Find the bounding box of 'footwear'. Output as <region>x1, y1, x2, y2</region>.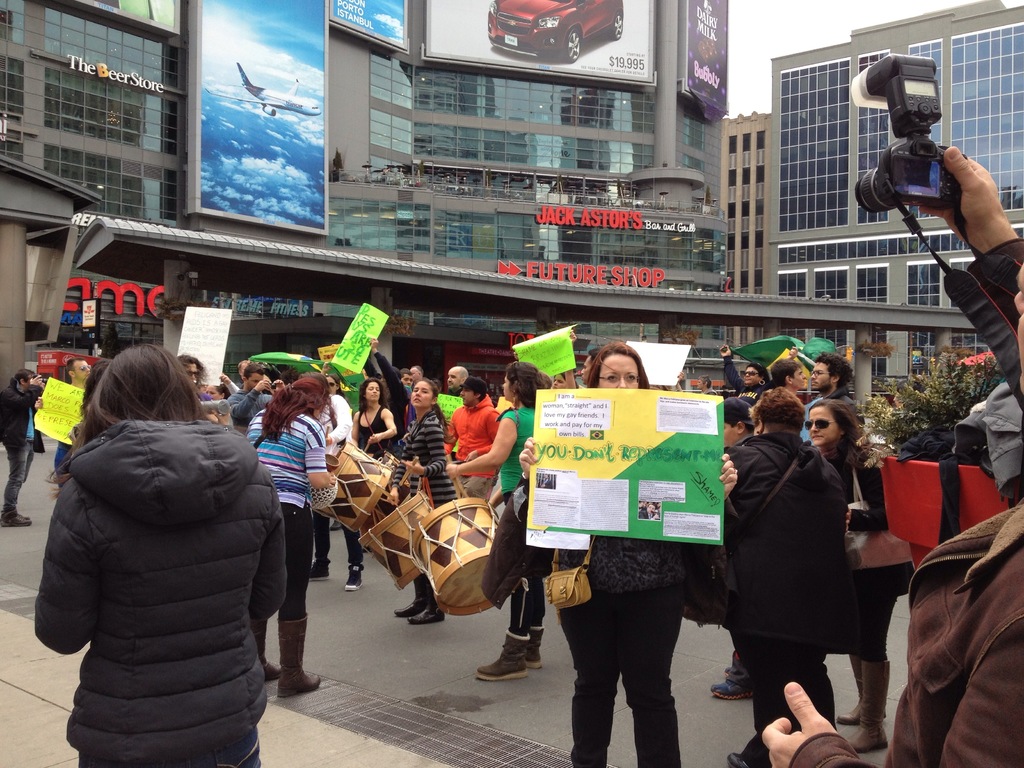
<region>332, 520, 346, 529</region>.
